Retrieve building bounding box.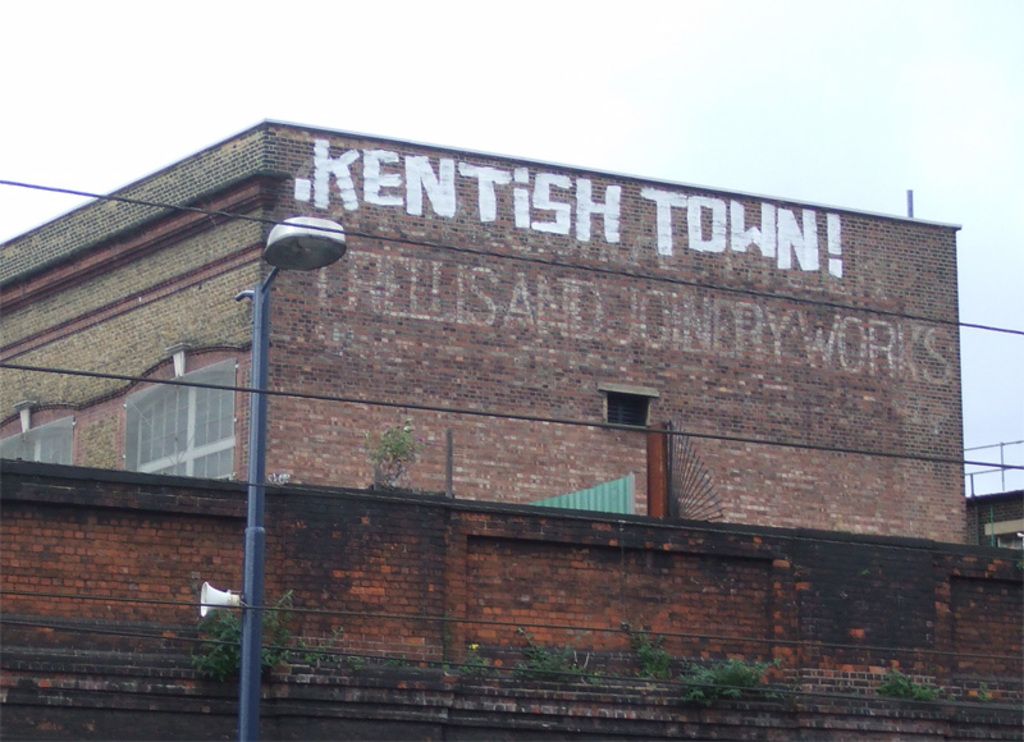
Bounding box: select_region(0, 120, 965, 548).
